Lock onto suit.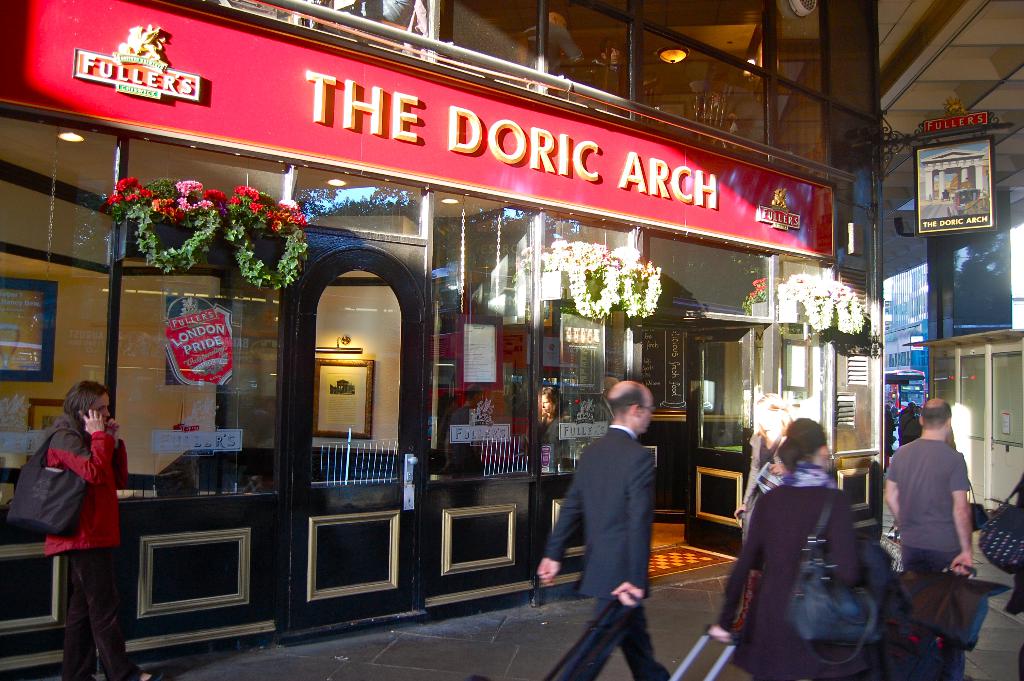
Locked: {"x1": 544, "y1": 428, "x2": 668, "y2": 680}.
